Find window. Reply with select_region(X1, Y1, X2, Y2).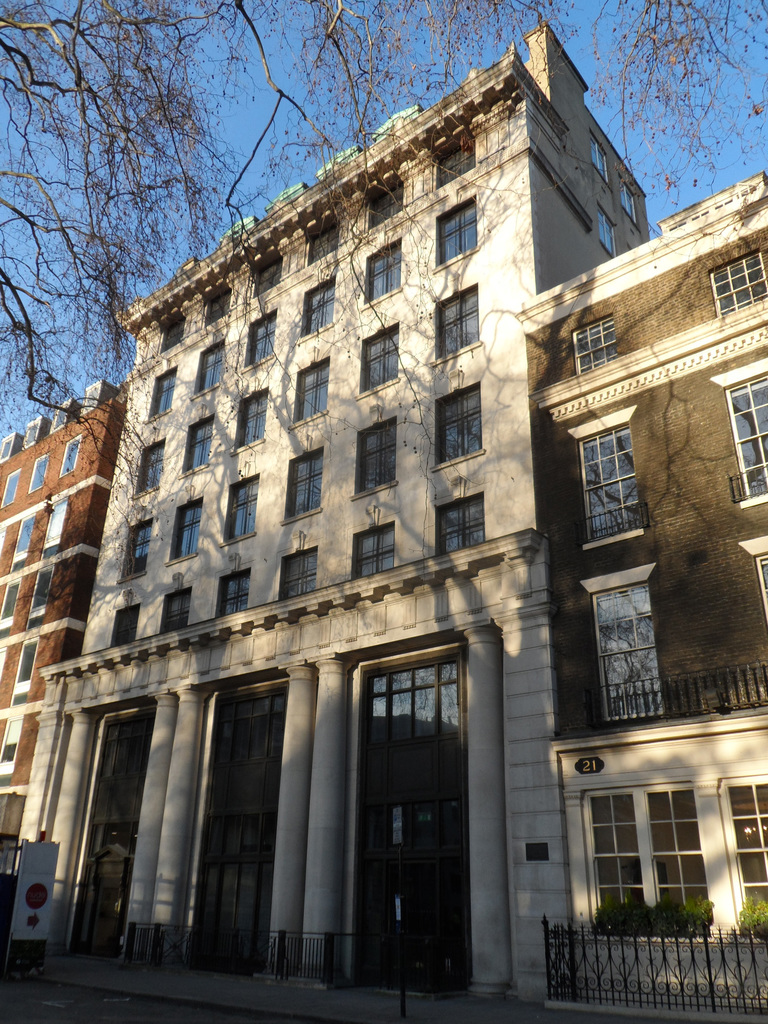
select_region(138, 440, 164, 492).
